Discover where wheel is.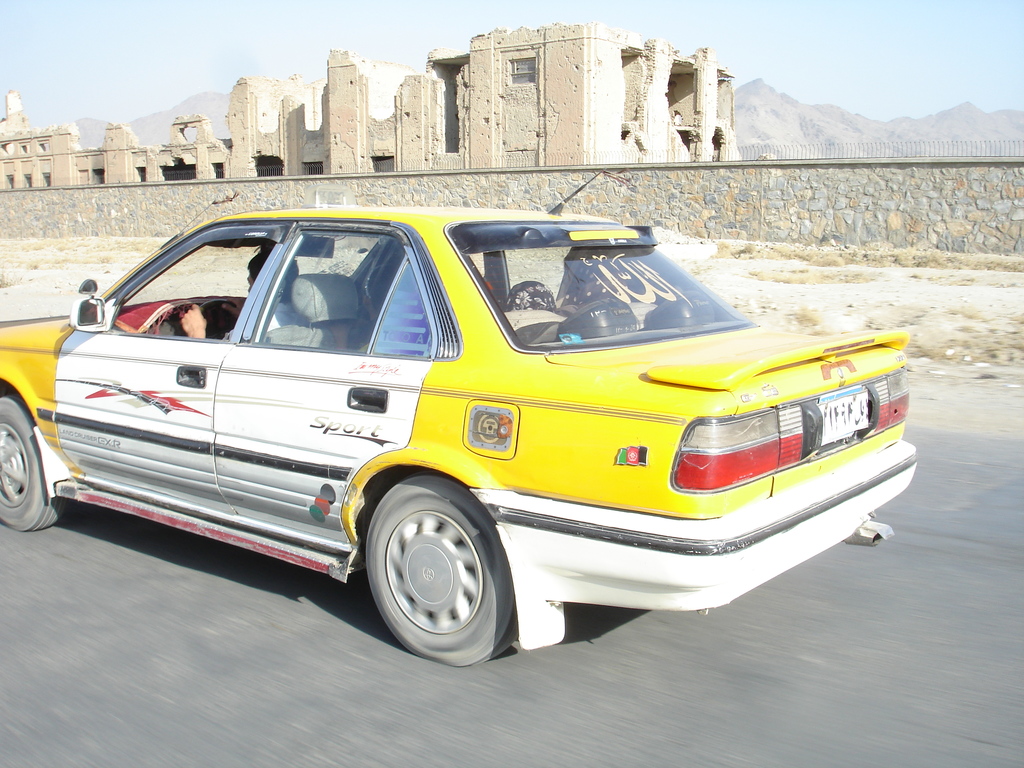
Discovered at (366,479,514,666).
